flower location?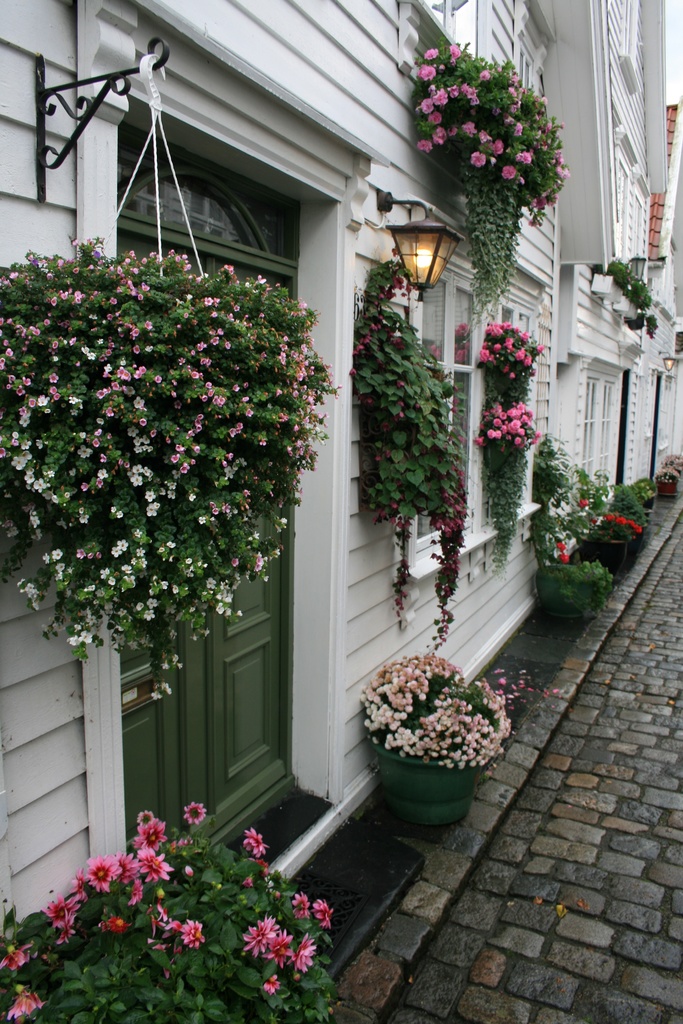
<region>295, 884, 317, 918</region>
